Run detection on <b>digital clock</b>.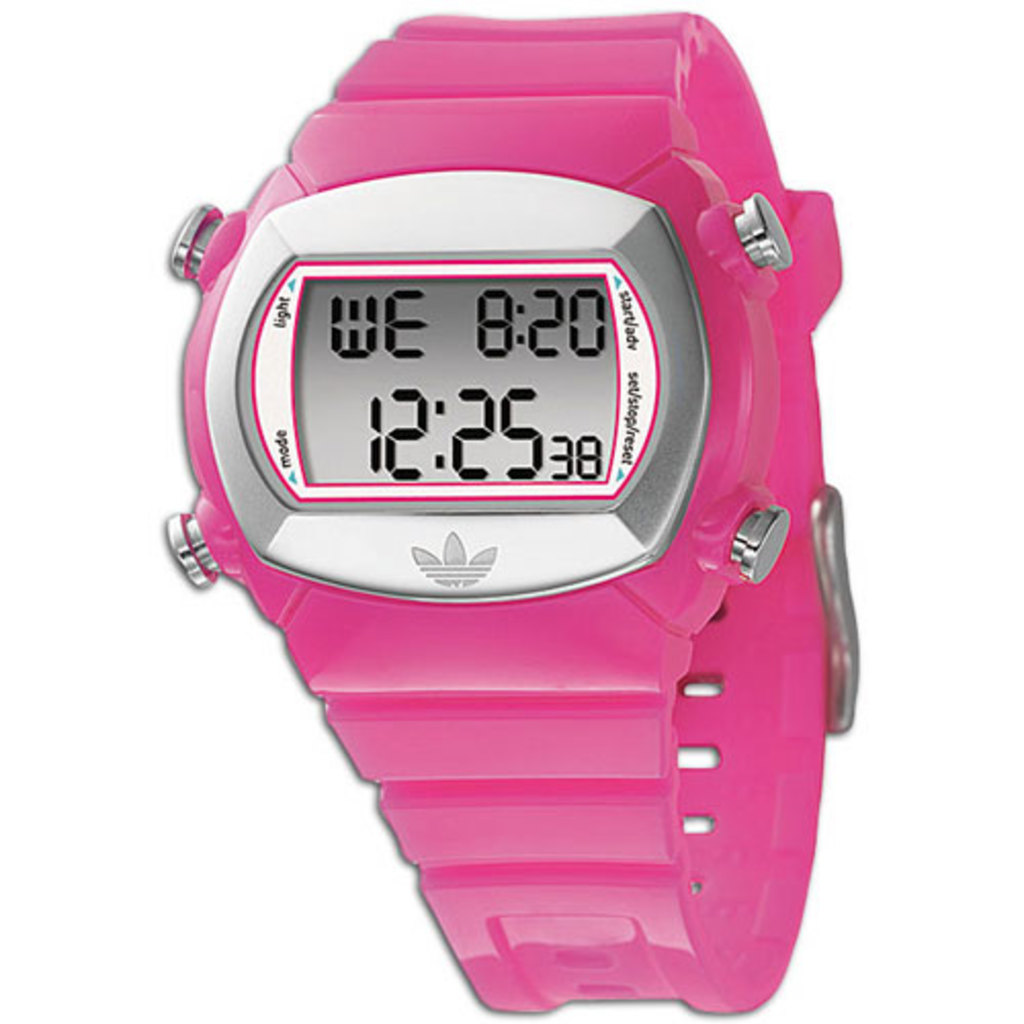
Result: [164,8,860,1016].
